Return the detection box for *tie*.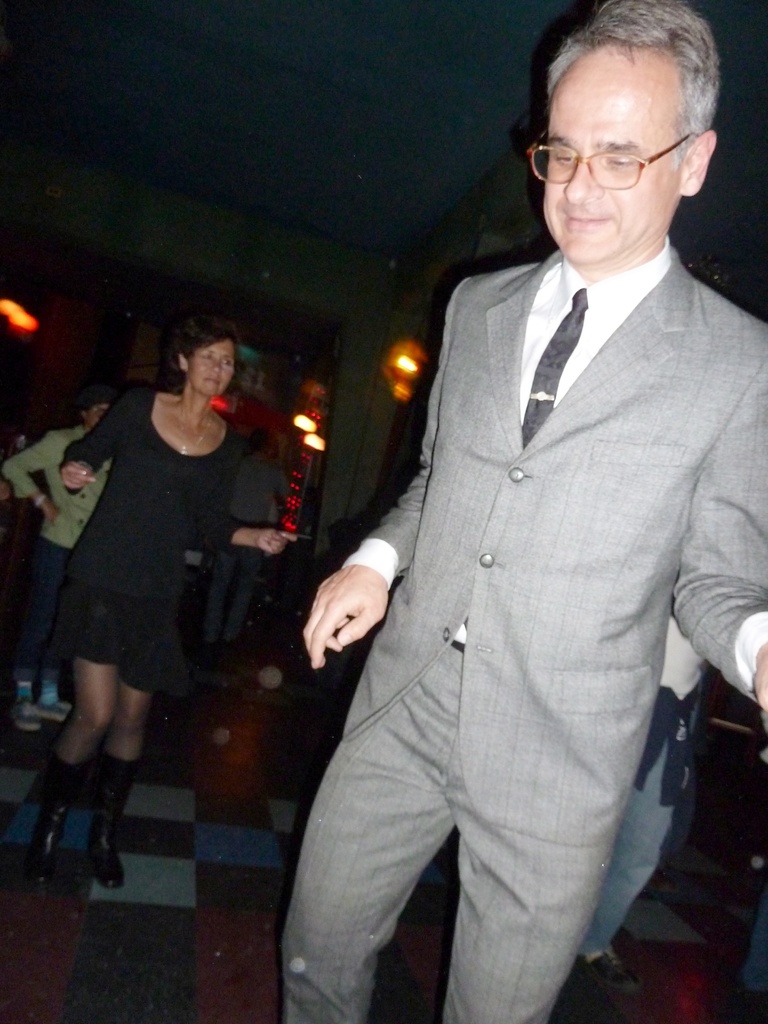
519:285:588:442.
